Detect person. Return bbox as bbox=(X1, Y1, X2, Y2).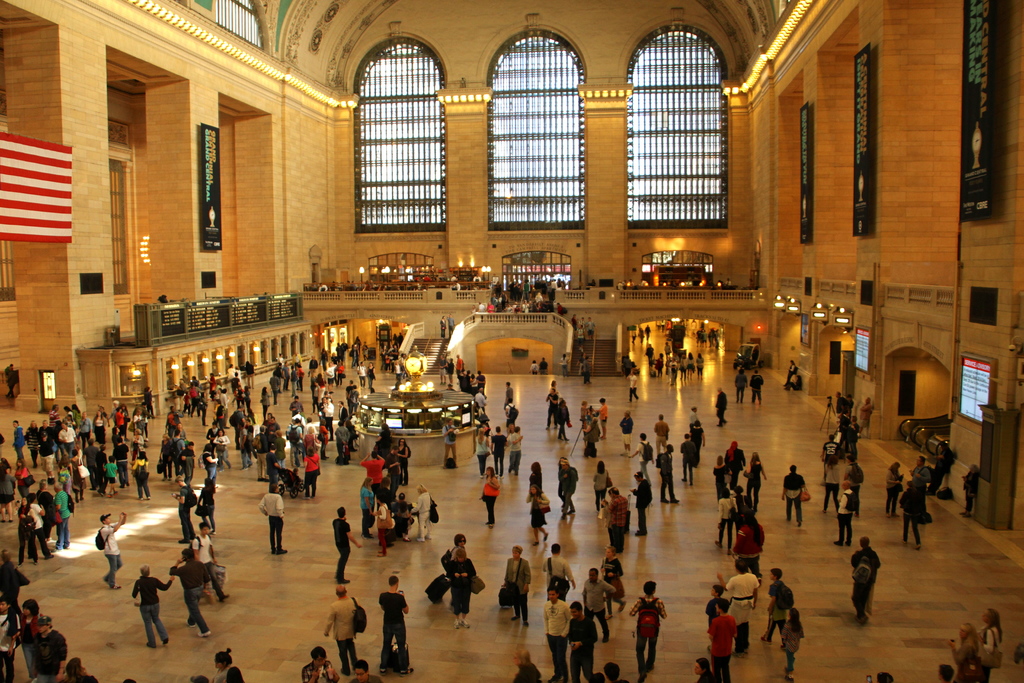
bbox=(653, 411, 673, 456).
